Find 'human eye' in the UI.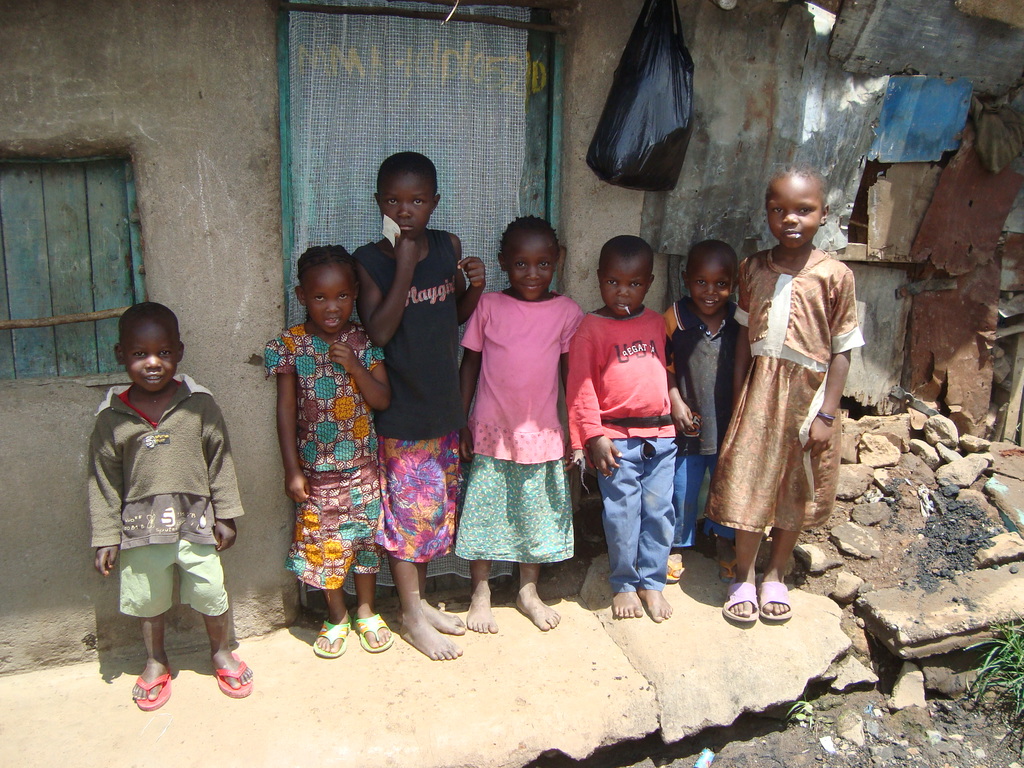
UI element at (413,198,432,207).
